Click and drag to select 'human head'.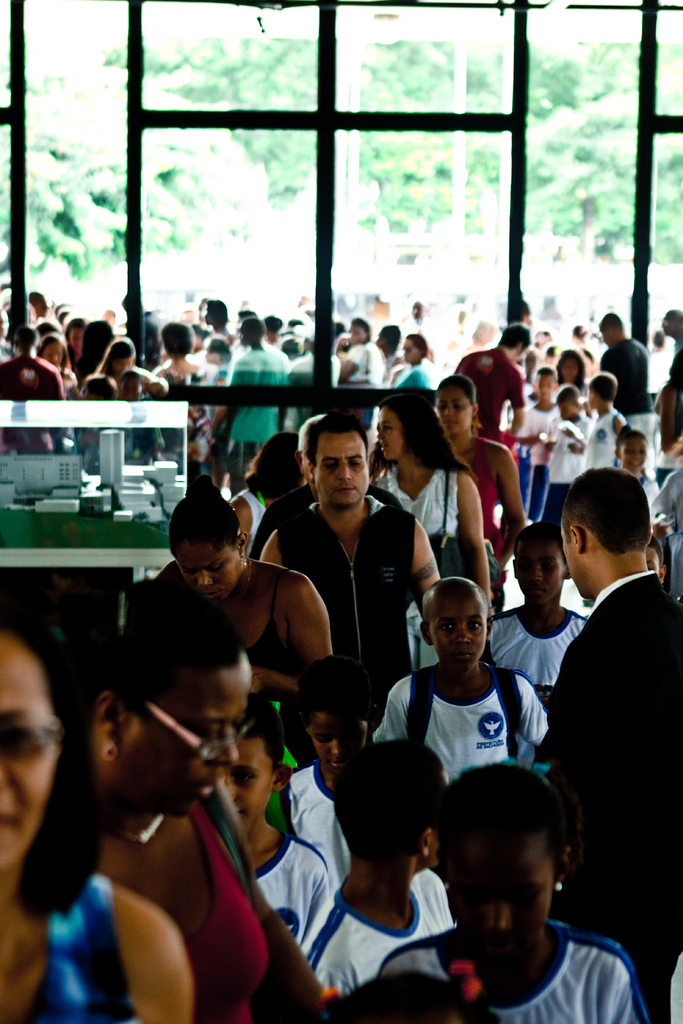
Selection: rect(404, 300, 427, 323).
